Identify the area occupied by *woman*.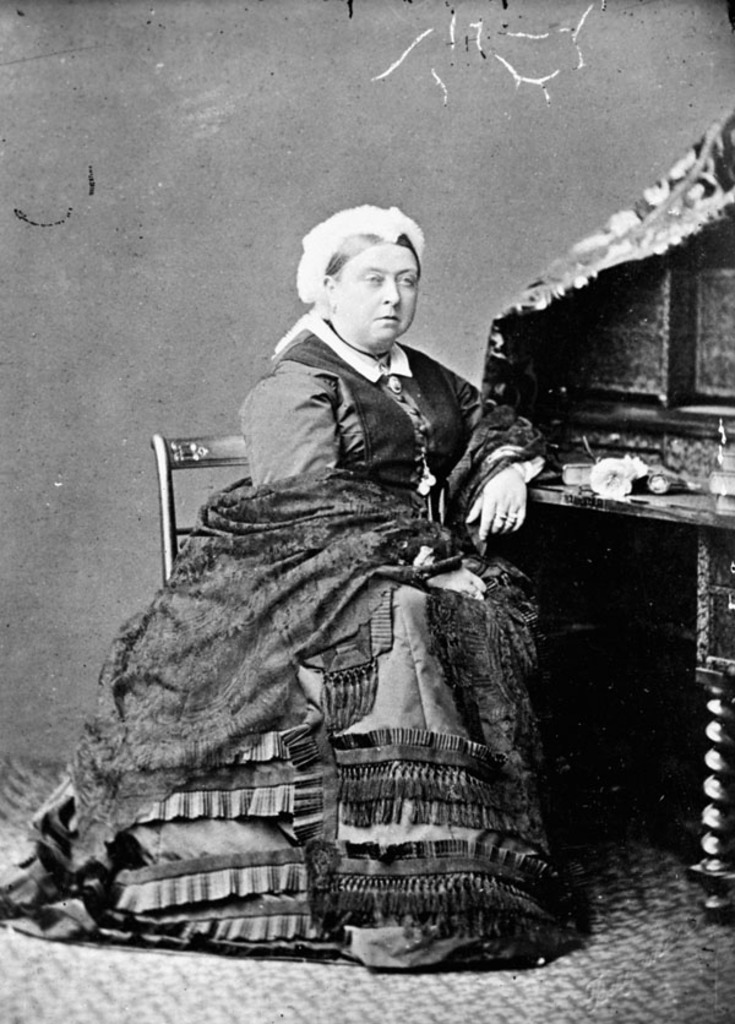
Area: [91,216,538,920].
